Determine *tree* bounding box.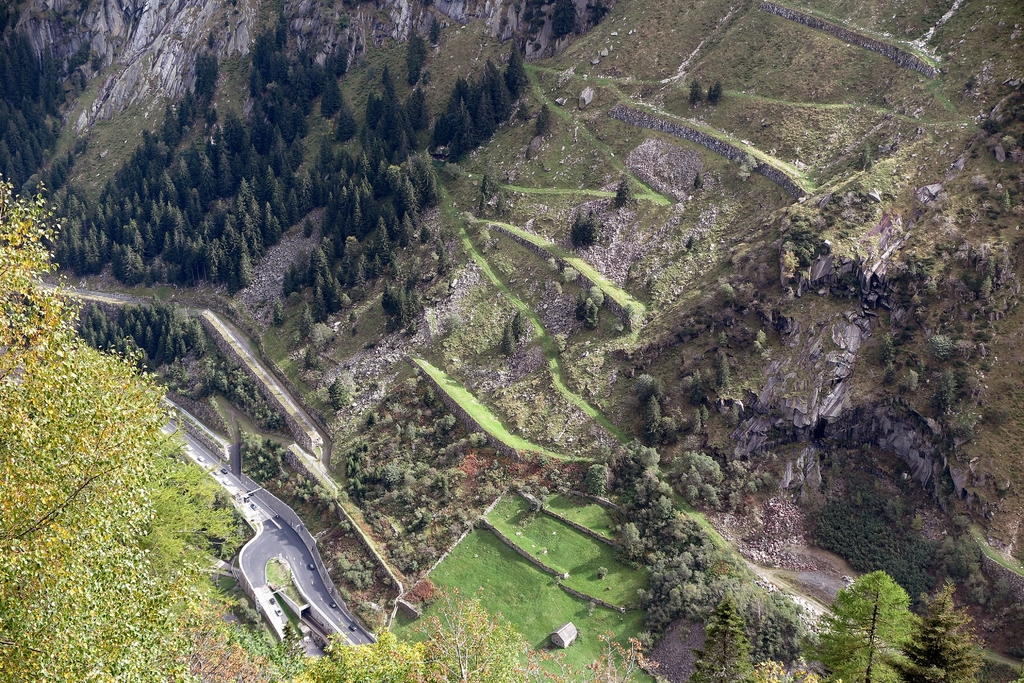
Determined: bbox=(899, 574, 989, 682).
